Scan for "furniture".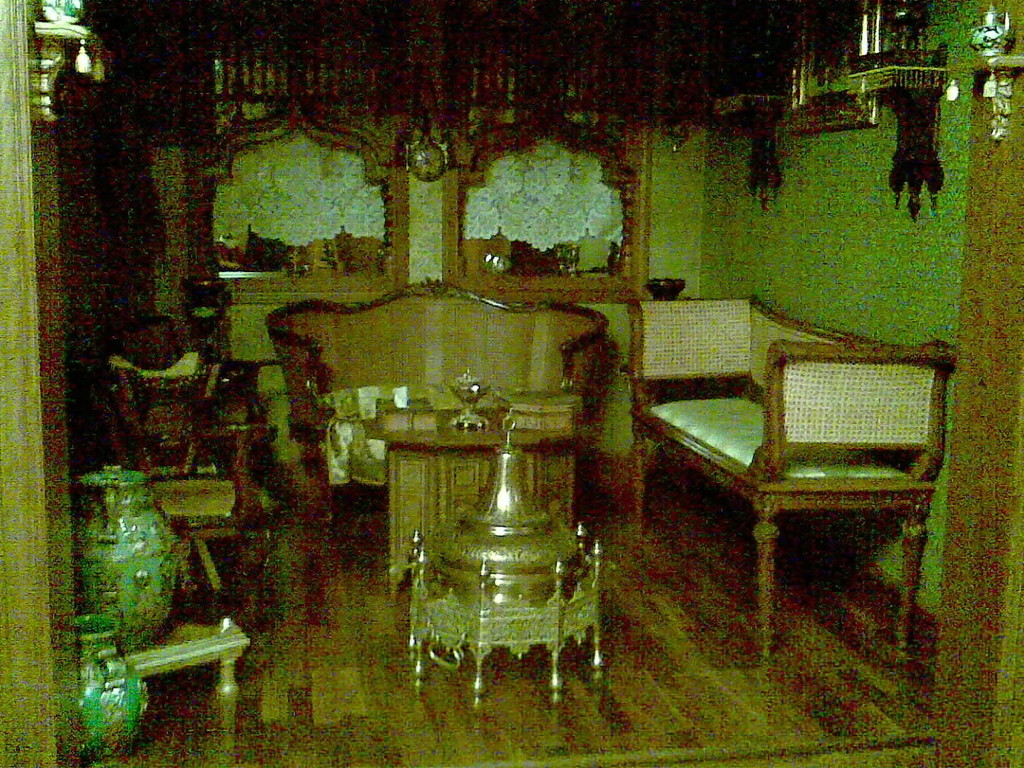
Scan result: (382, 420, 590, 592).
